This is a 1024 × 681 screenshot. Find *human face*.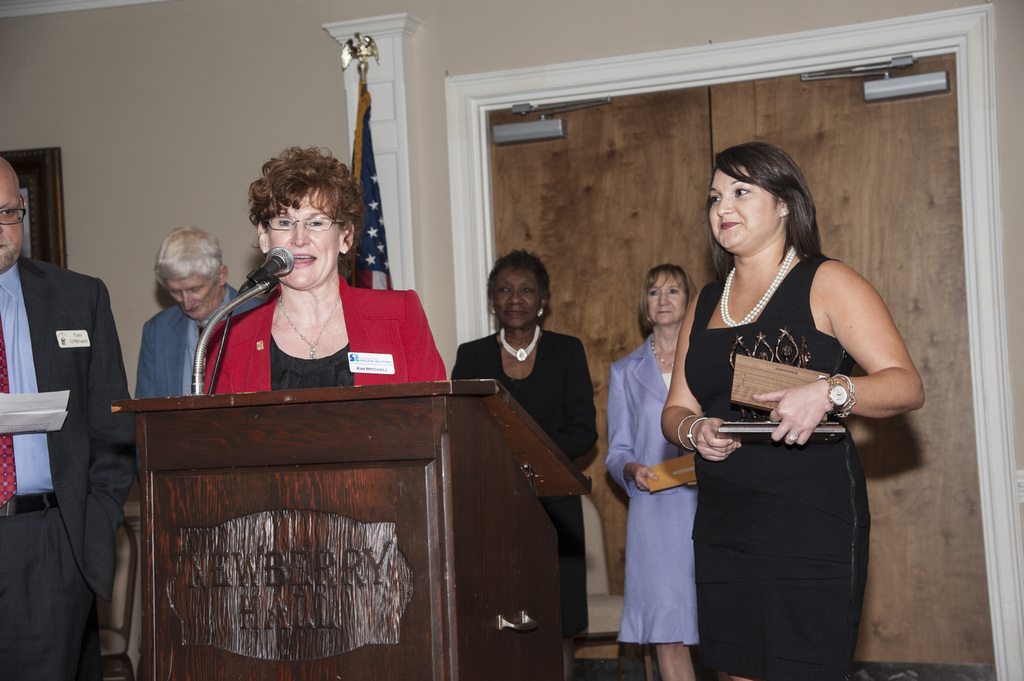
Bounding box: <bbox>0, 186, 24, 275</bbox>.
